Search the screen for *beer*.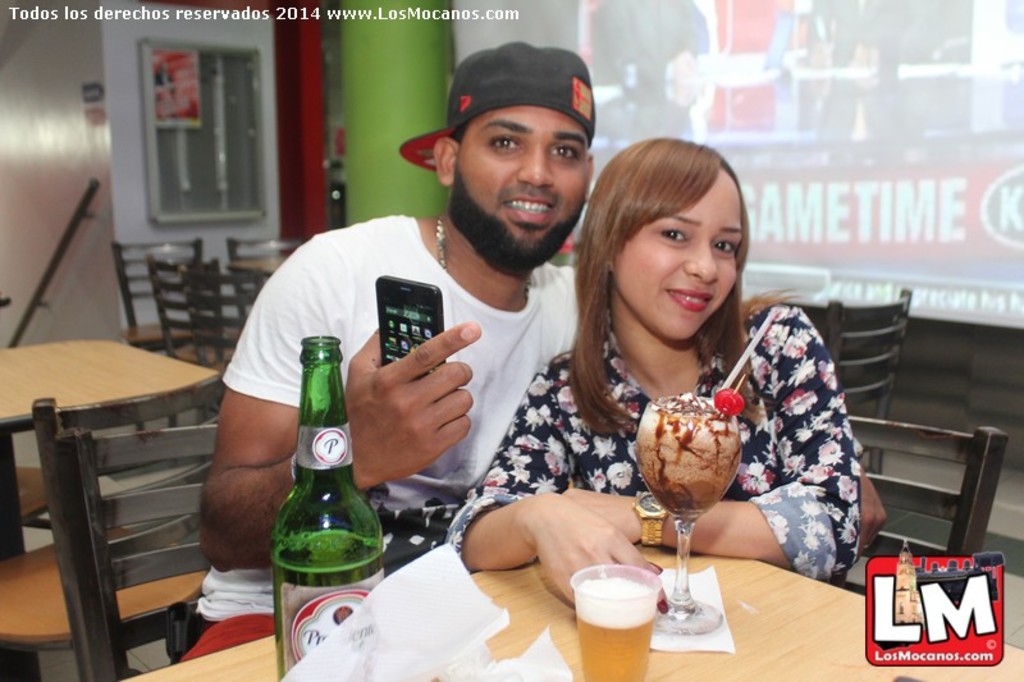
Found at x1=568 y1=562 x2=659 y2=681.
